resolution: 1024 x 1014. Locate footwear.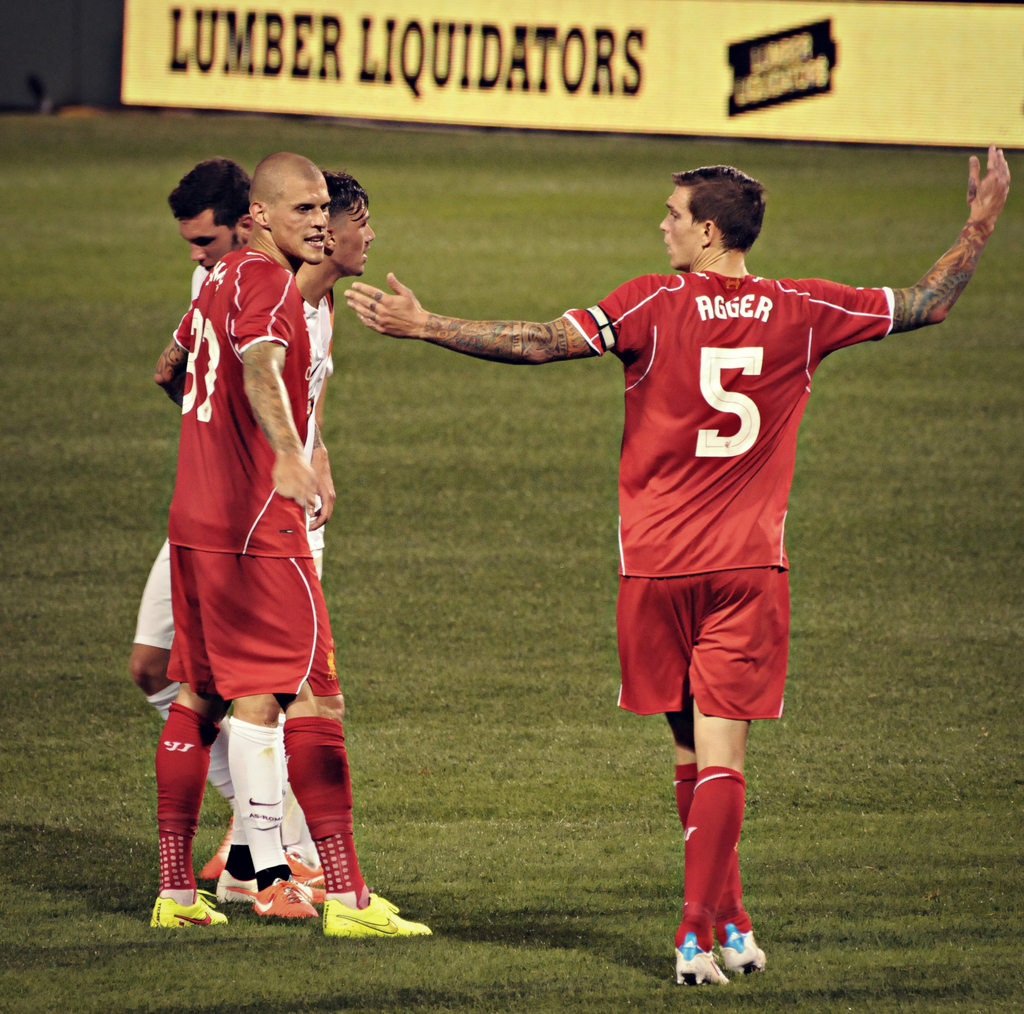
{"x1": 199, "y1": 815, "x2": 230, "y2": 879}.
